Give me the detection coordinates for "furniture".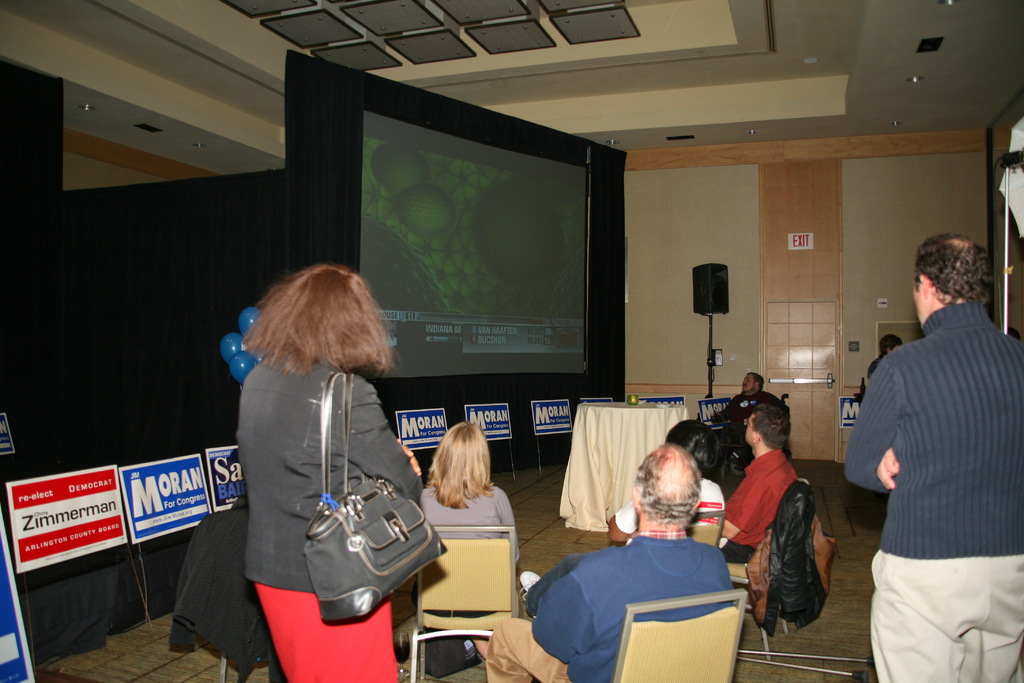
(612, 593, 746, 682).
